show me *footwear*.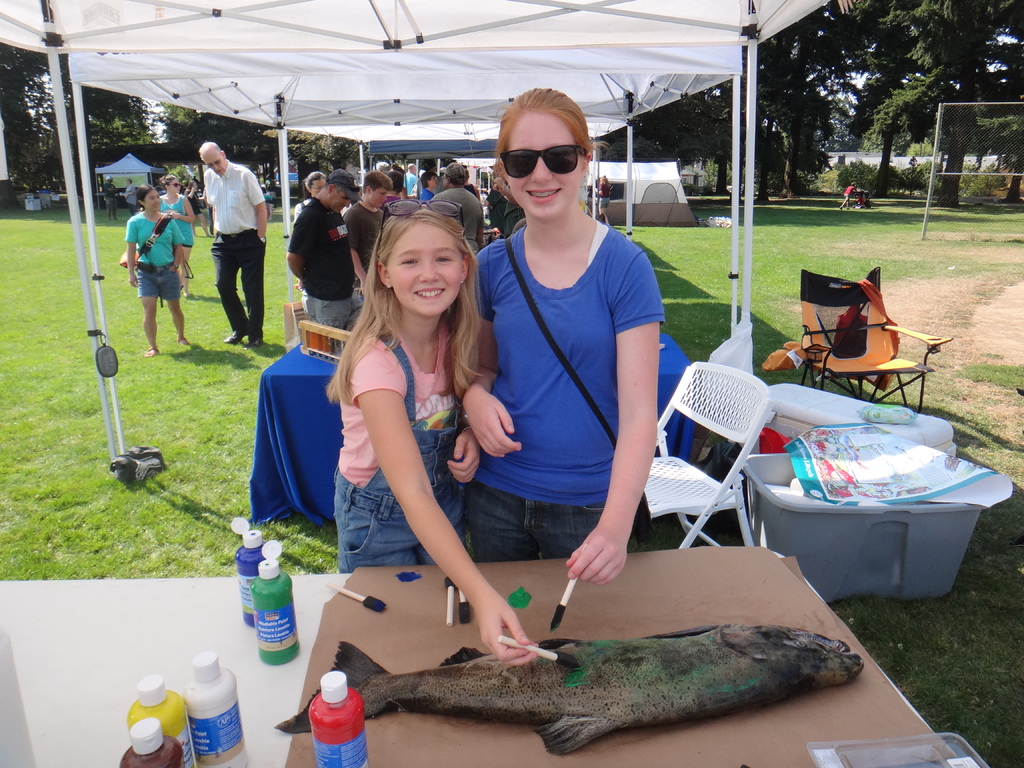
*footwear* is here: box(249, 335, 263, 347).
